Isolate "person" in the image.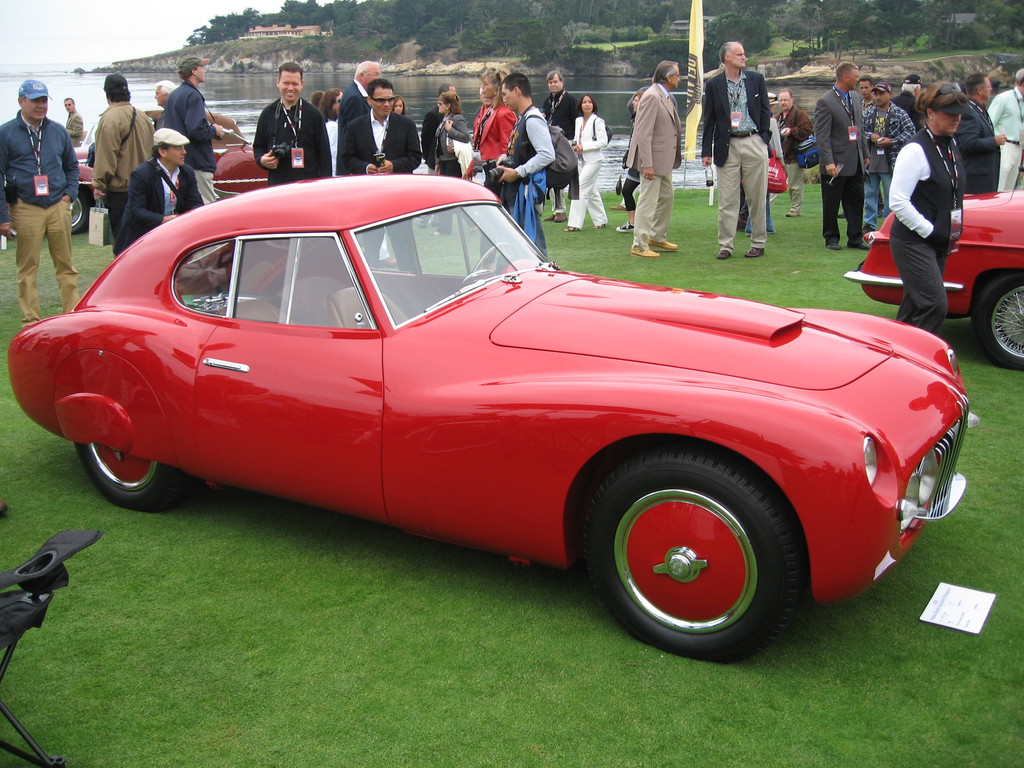
Isolated region: crop(157, 56, 241, 206).
